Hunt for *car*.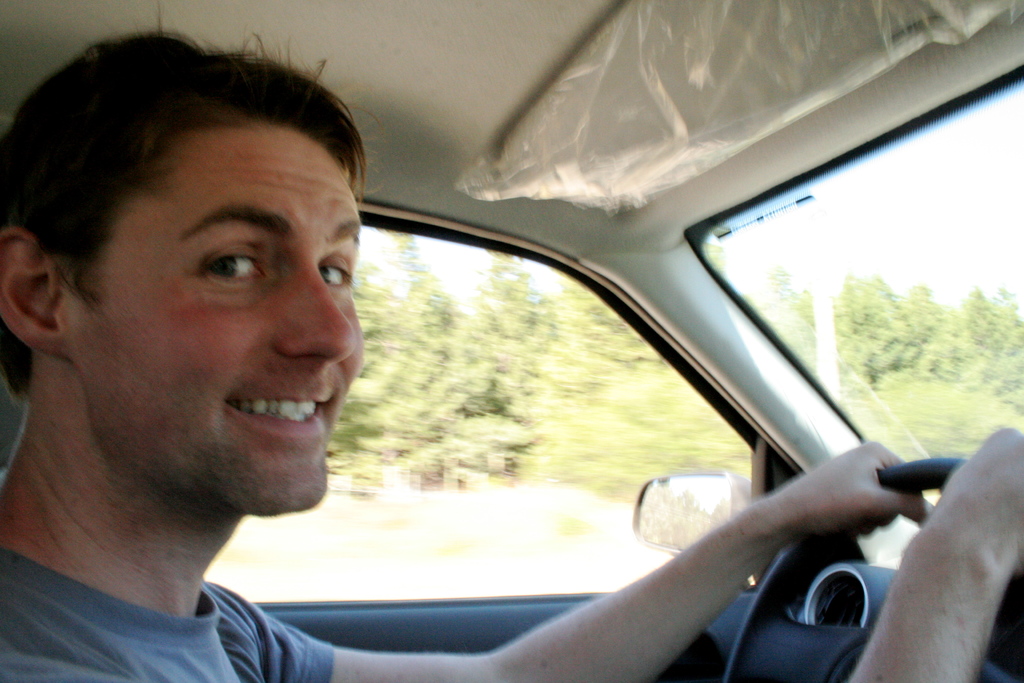
Hunted down at rect(124, 79, 993, 682).
